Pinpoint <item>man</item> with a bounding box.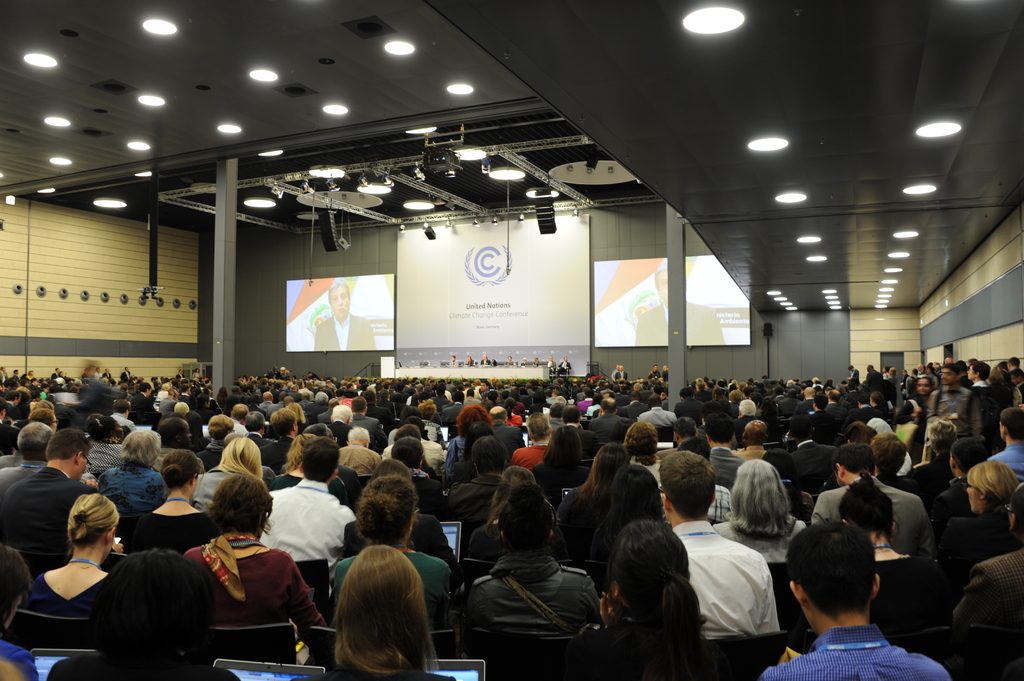
704 405 746 485.
